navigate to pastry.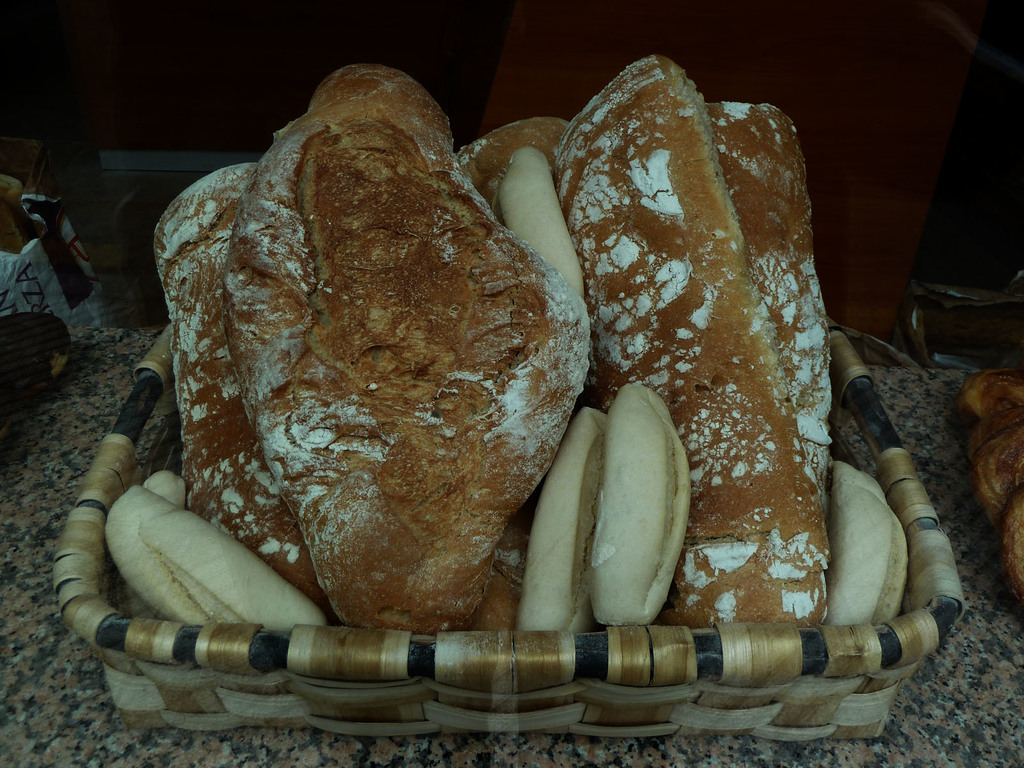
Navigation target: <region>168, 53, 591, 643</region>.
